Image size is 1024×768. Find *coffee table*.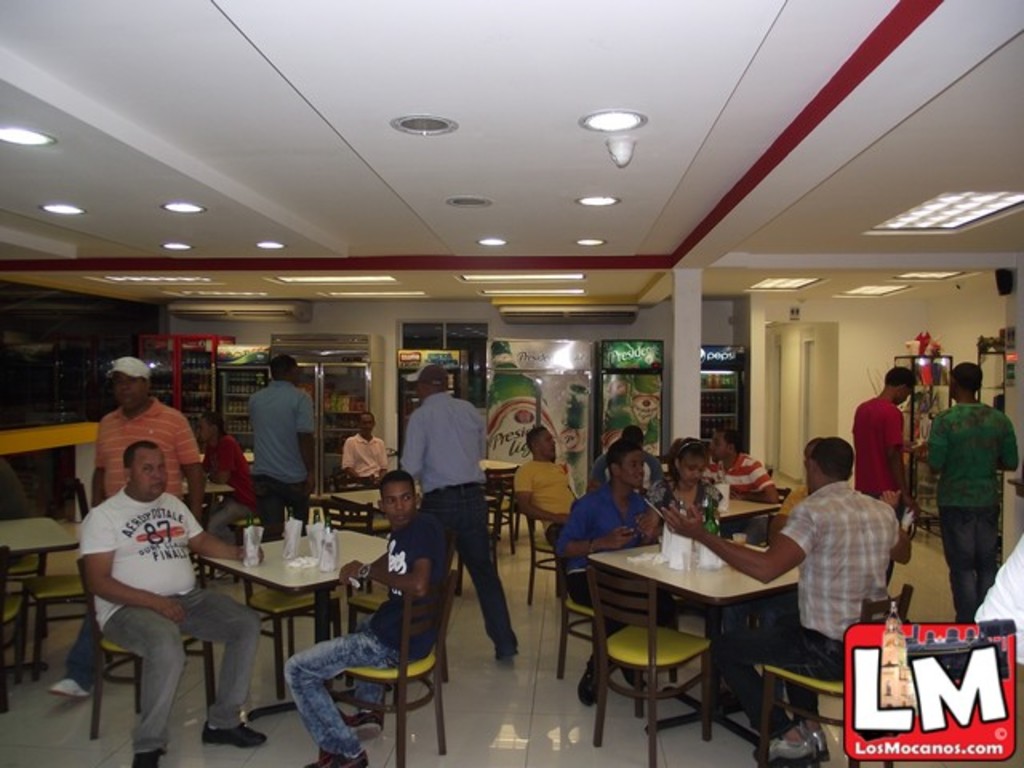
(486, 451, 520, 571).
